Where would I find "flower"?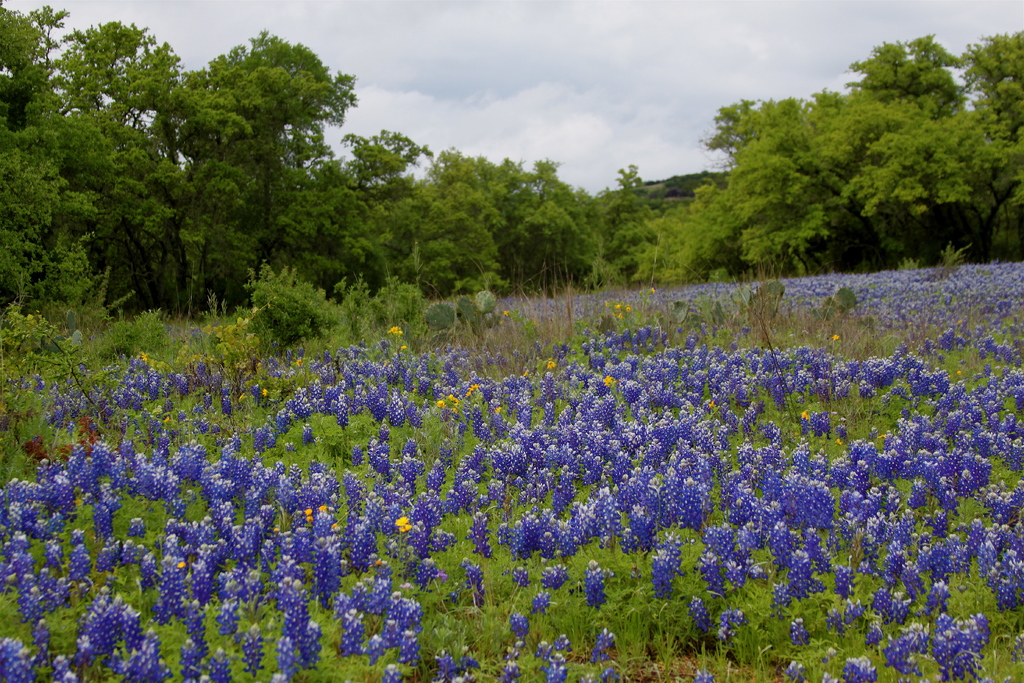
At 627/305/631/311.
